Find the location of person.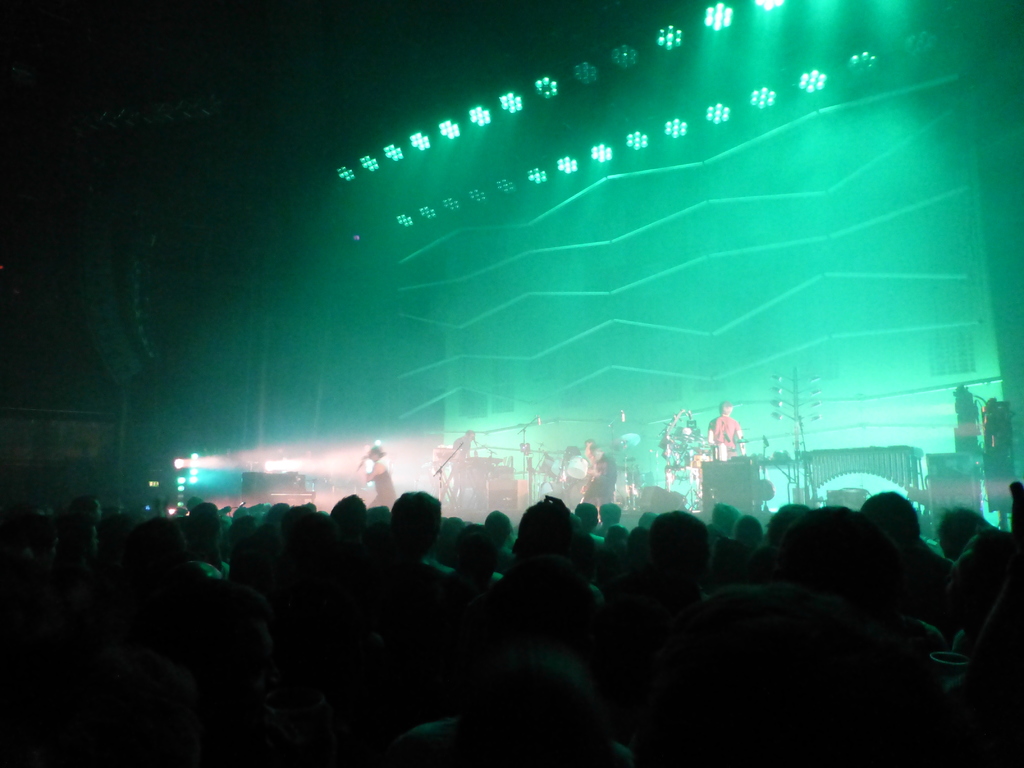
Location: <bbox>707, 399, 747, 459</bbox>.
